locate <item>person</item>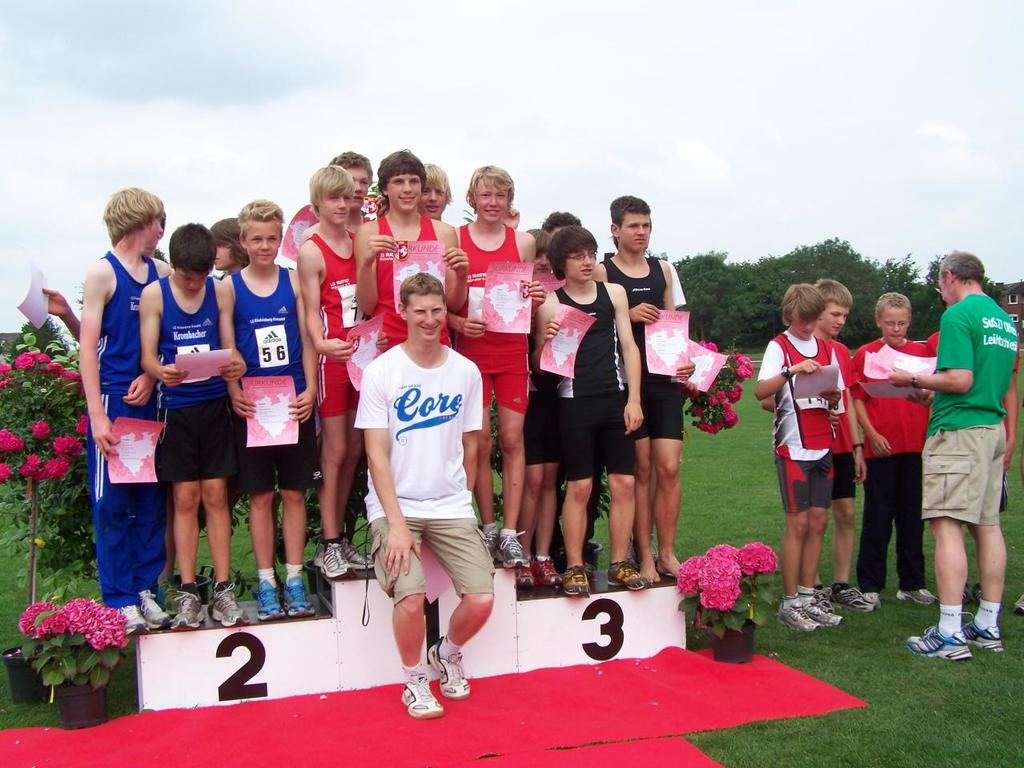
region(849, 291, 937, 607)
